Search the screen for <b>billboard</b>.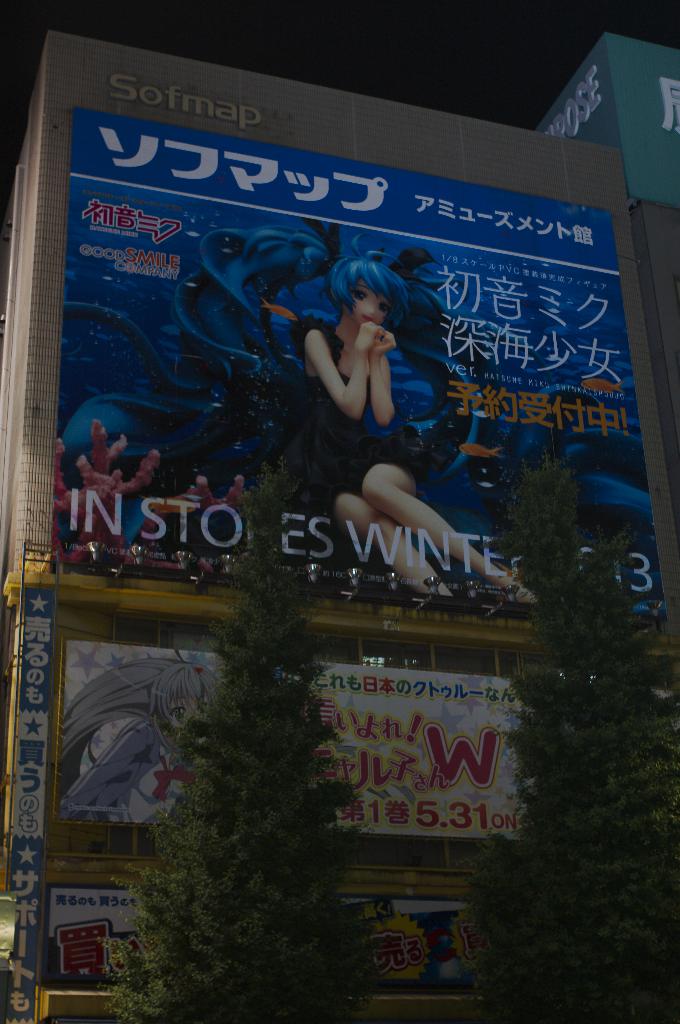
Found at <bbox>0, 841, 45, 1004</bbox>.
